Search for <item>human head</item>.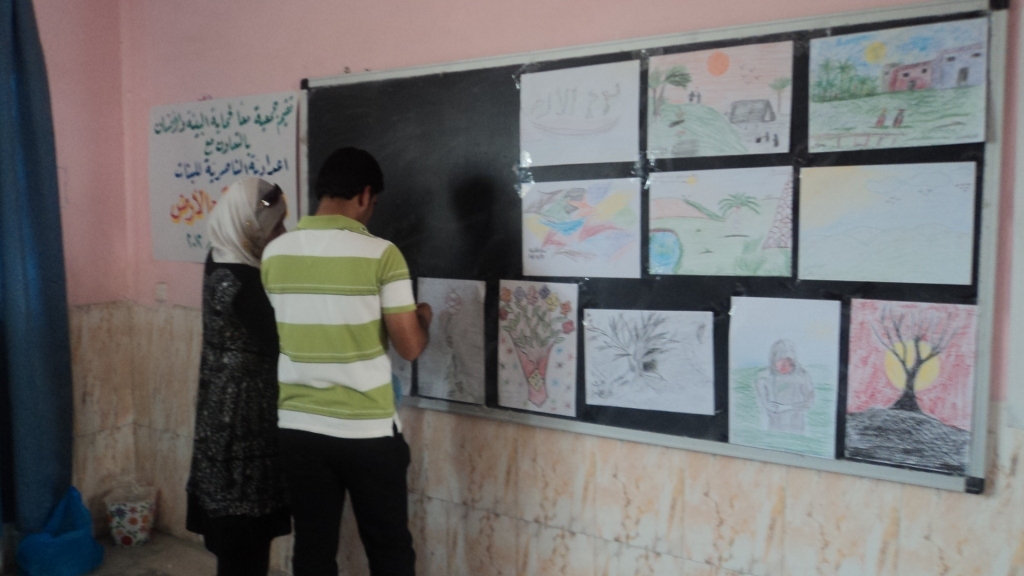
Found at {"left": 320, "top": 151, "right": 391, "bottom": 224}.
